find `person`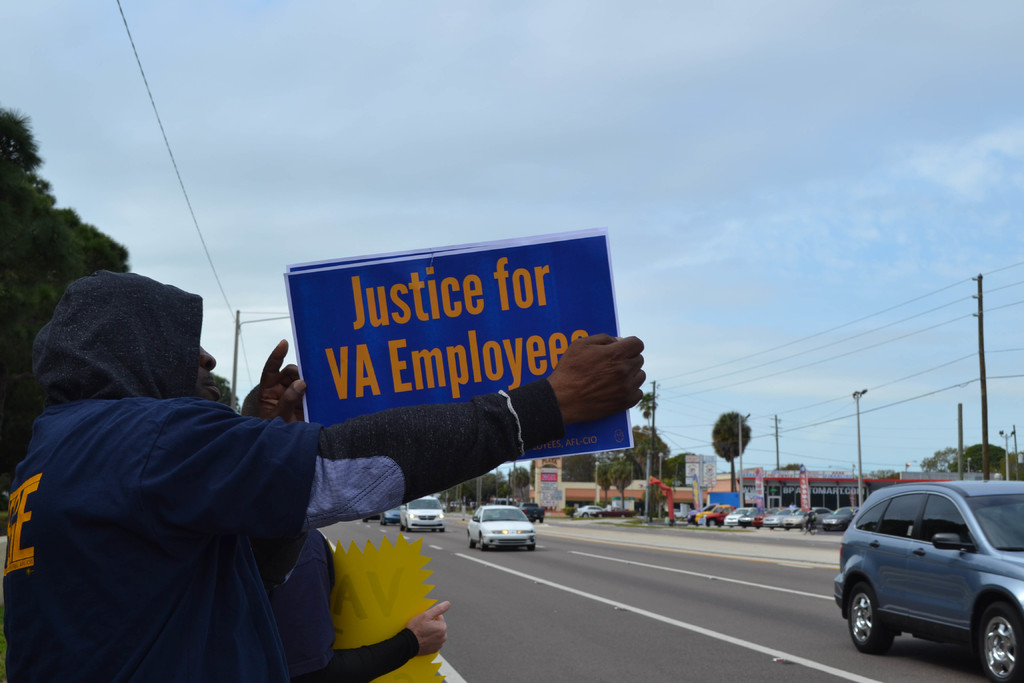
[0, 270, 646, 677]
